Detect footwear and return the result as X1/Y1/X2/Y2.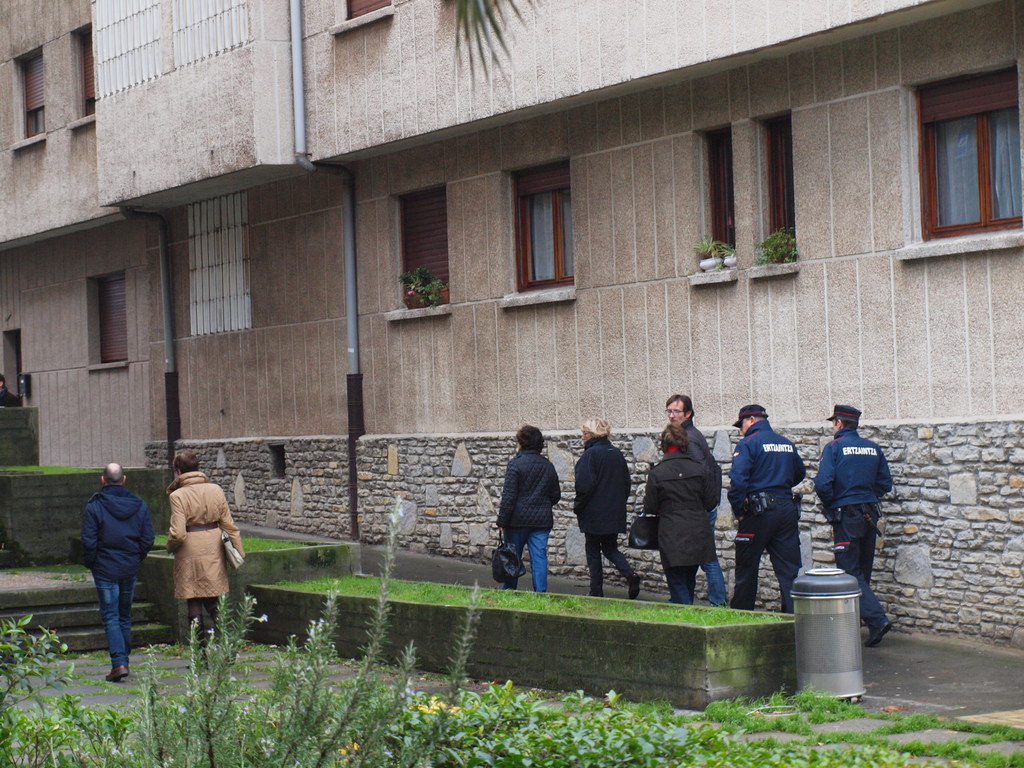
187/650/205/668.
